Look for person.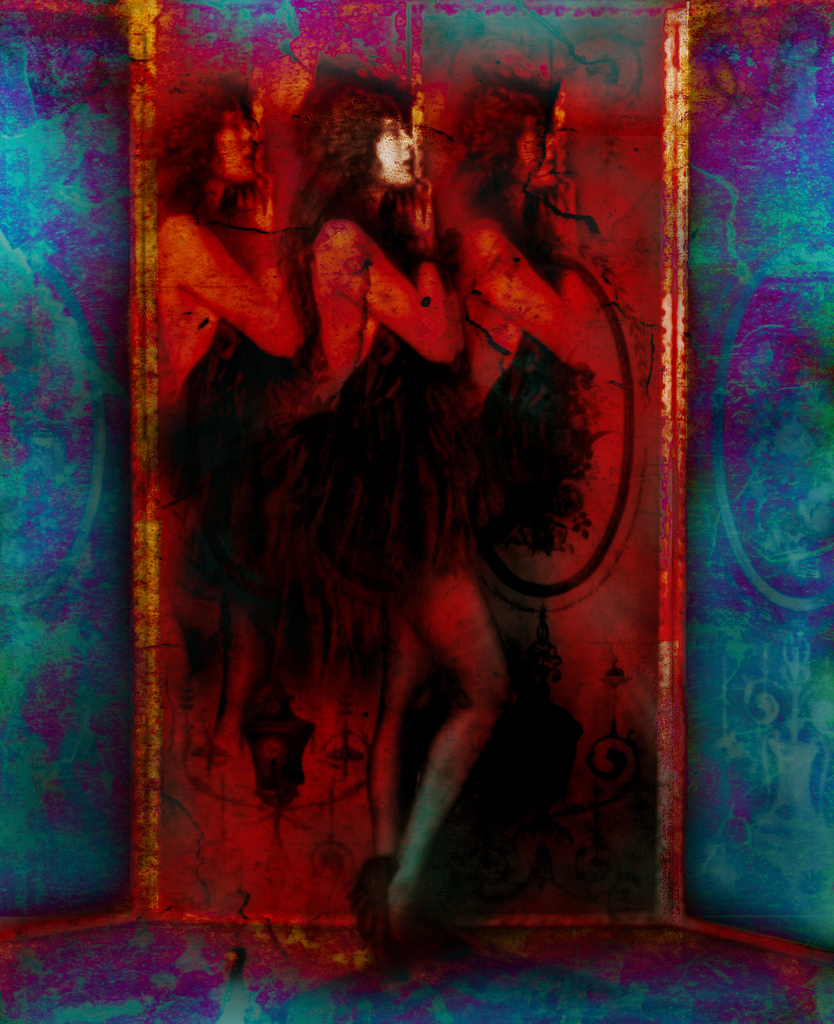
Found: x1=139 y1=72 x2=287 y2=631.
